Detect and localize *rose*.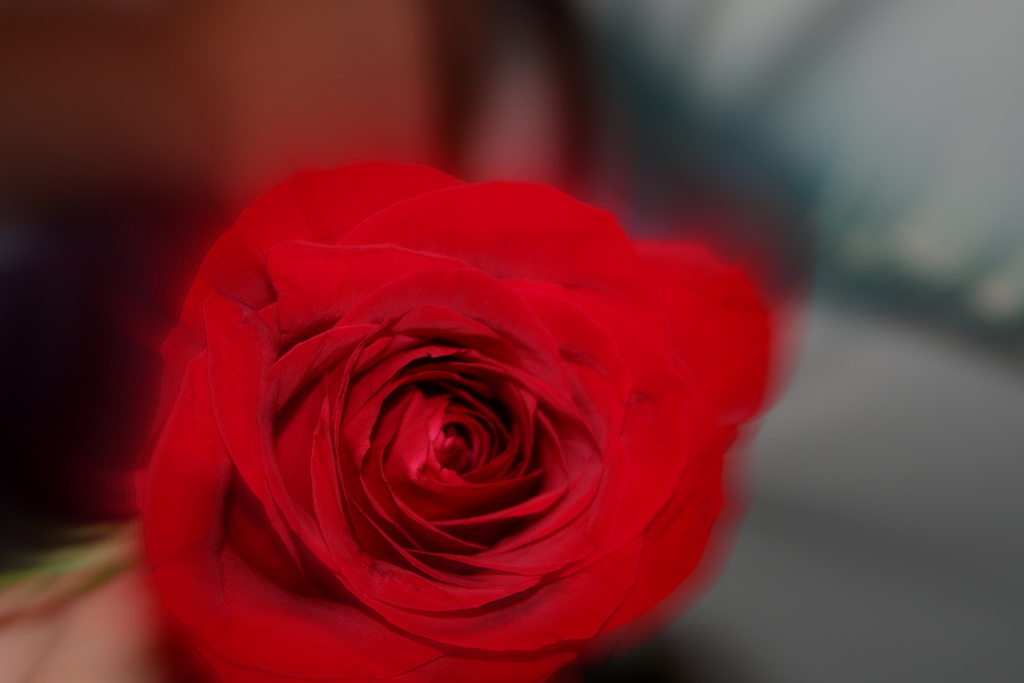
Localized at pyautogui.locateOnScreen(131, 157, 787, 682).
